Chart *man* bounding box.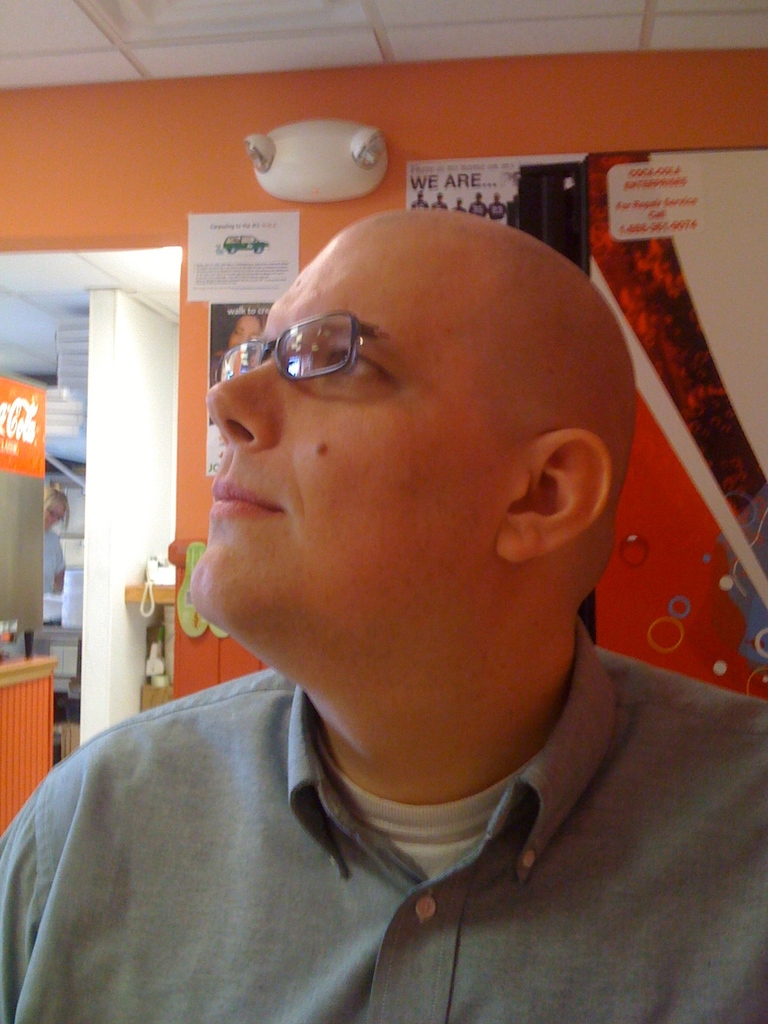
Charted: BBox(26, 189, 767, 999).
